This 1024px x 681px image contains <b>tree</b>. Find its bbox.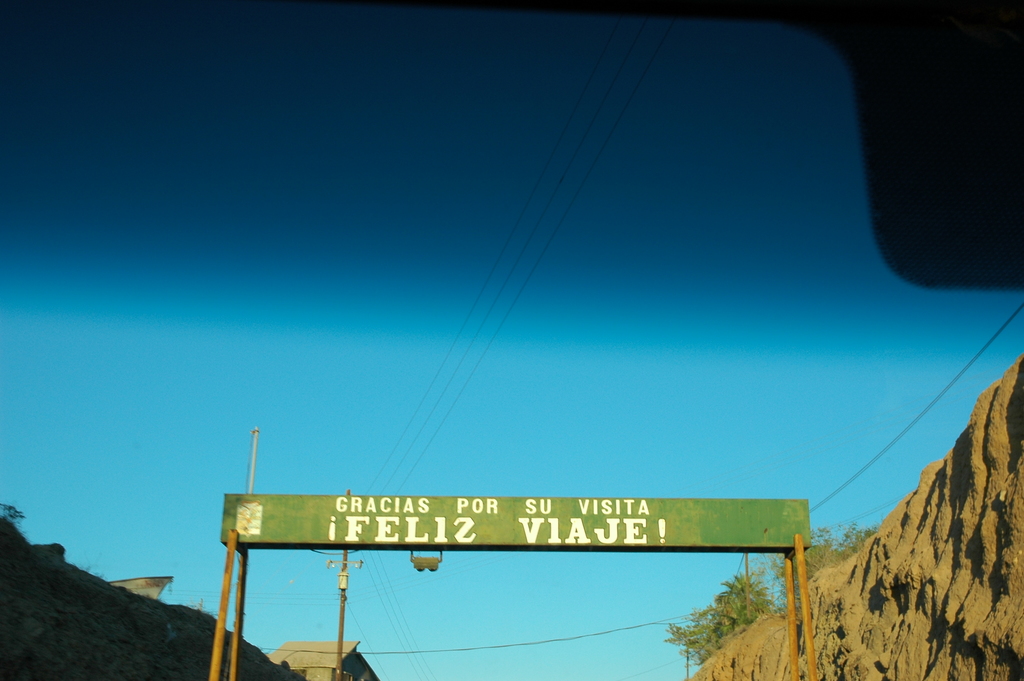
bbox(0, 495, 31, 536).
